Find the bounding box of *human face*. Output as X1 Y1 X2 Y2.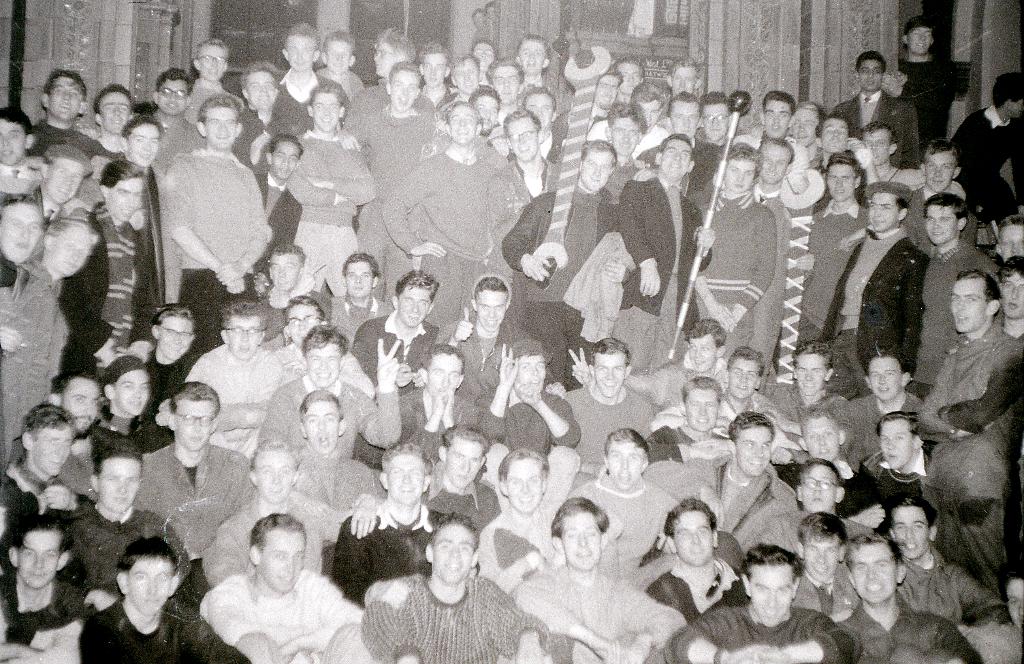
390 65 421 111.
